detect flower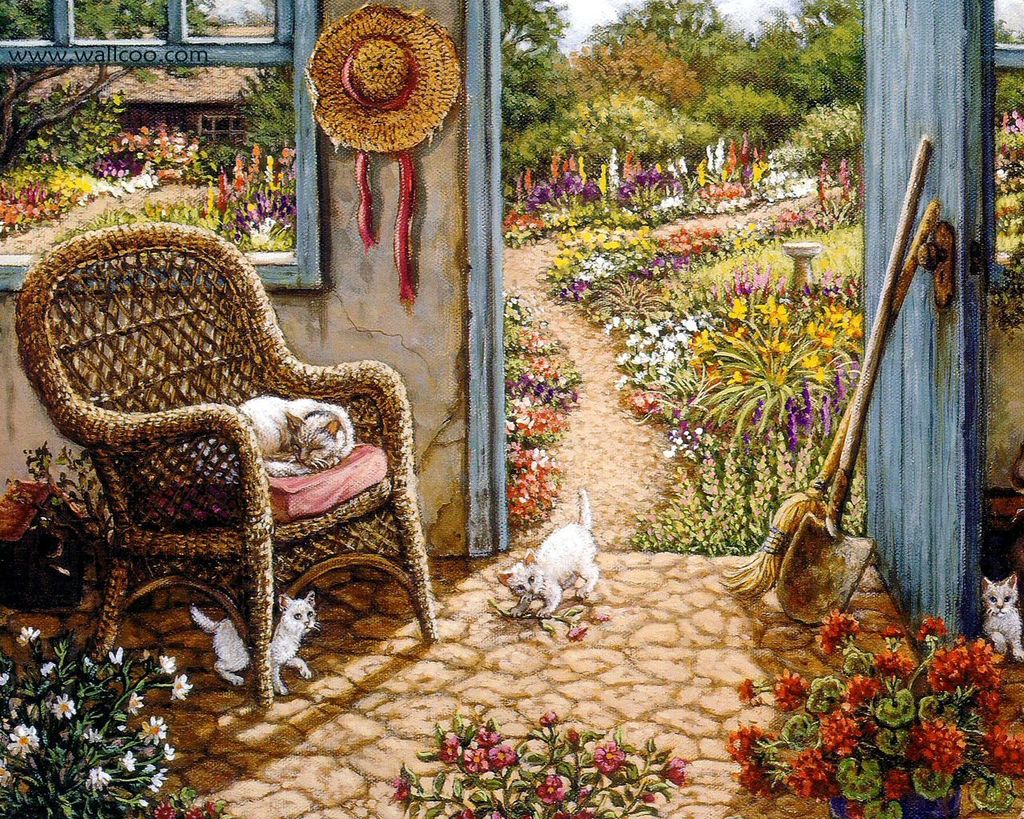
<bbox>46, 693, 76, 722</bbox>
